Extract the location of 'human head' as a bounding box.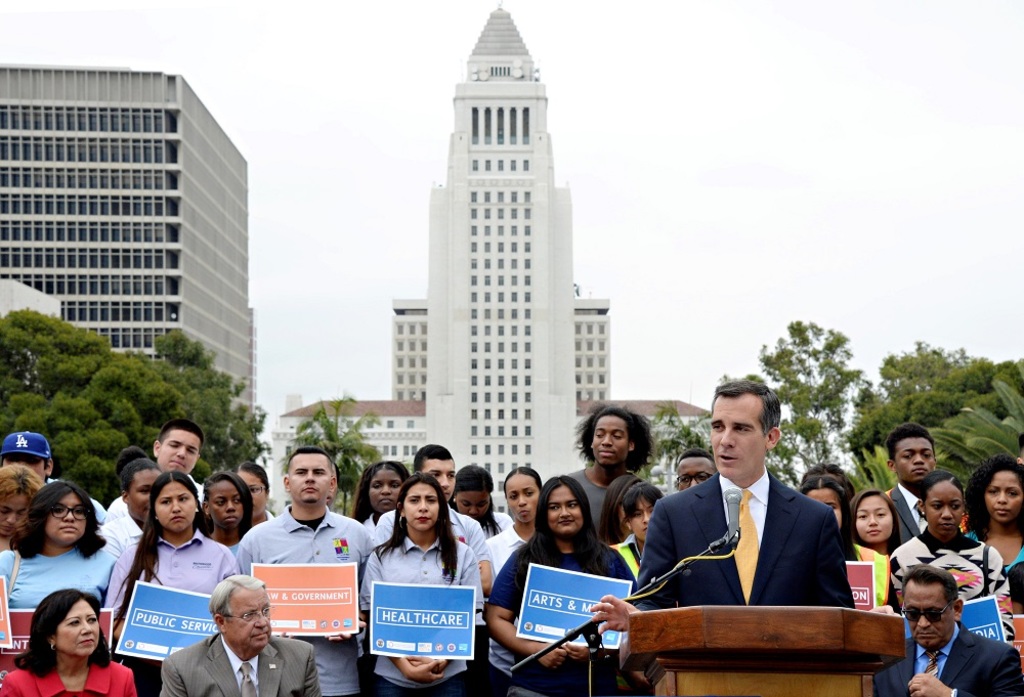
bbox=(603, 473, 644, 529).
